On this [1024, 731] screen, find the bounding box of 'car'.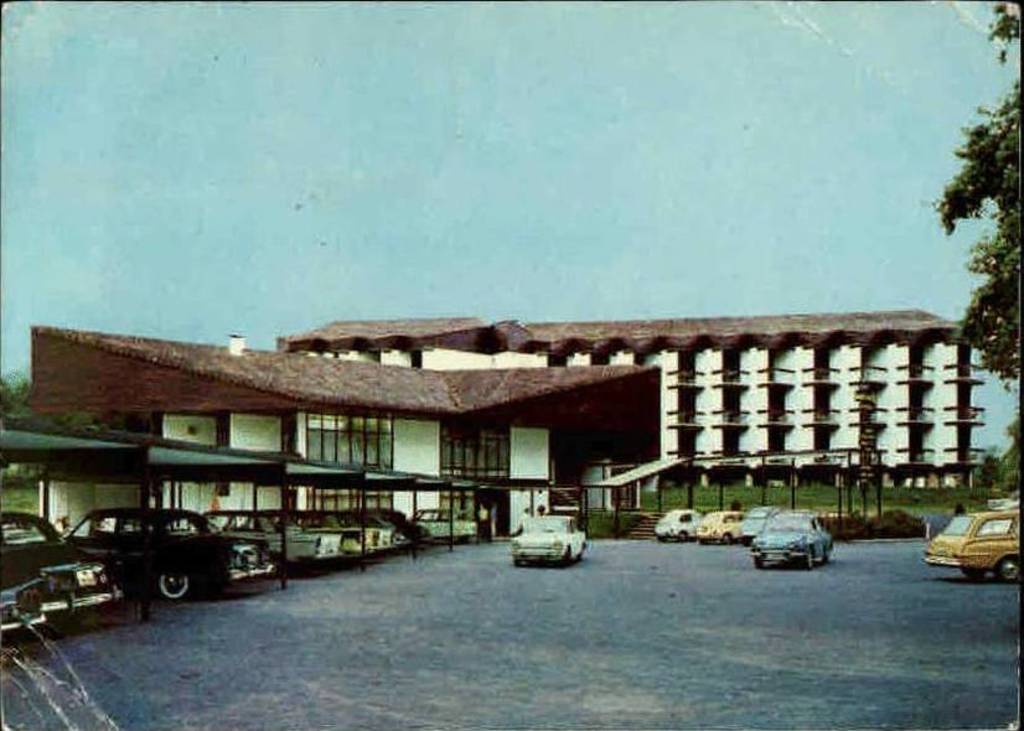
Bounding box: [x1=279, y1=504, x2=346, y2=562].
